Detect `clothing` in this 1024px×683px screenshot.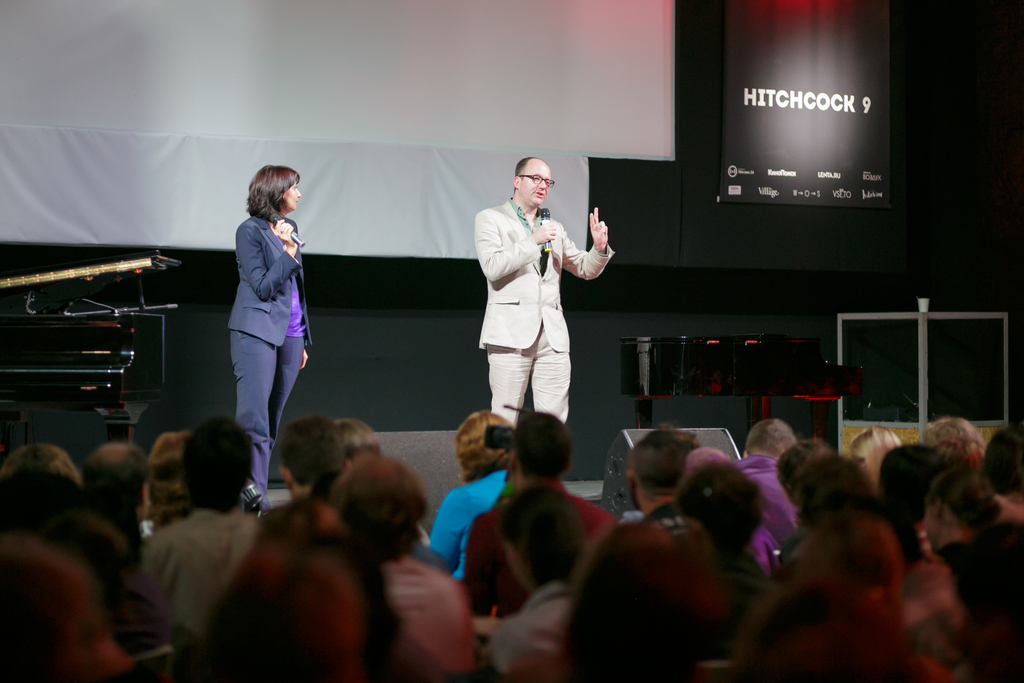
Detection: 465, 483, 606, 611.
